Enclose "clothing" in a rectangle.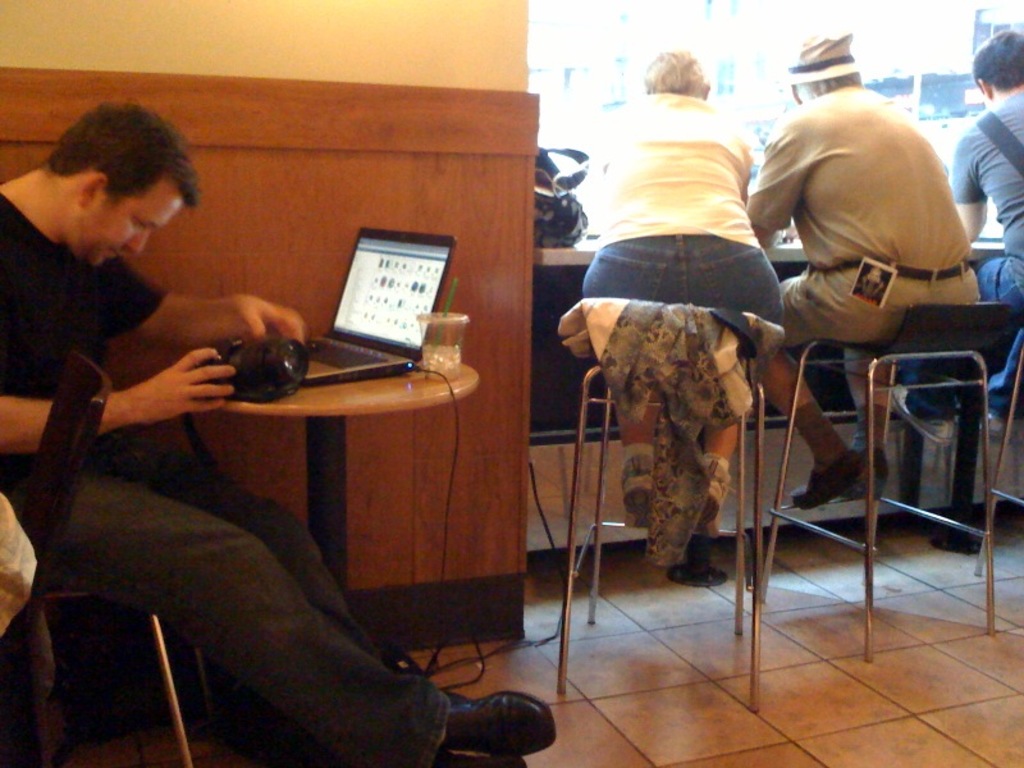
x1=573, y1=247, x2=795, y2=325.
